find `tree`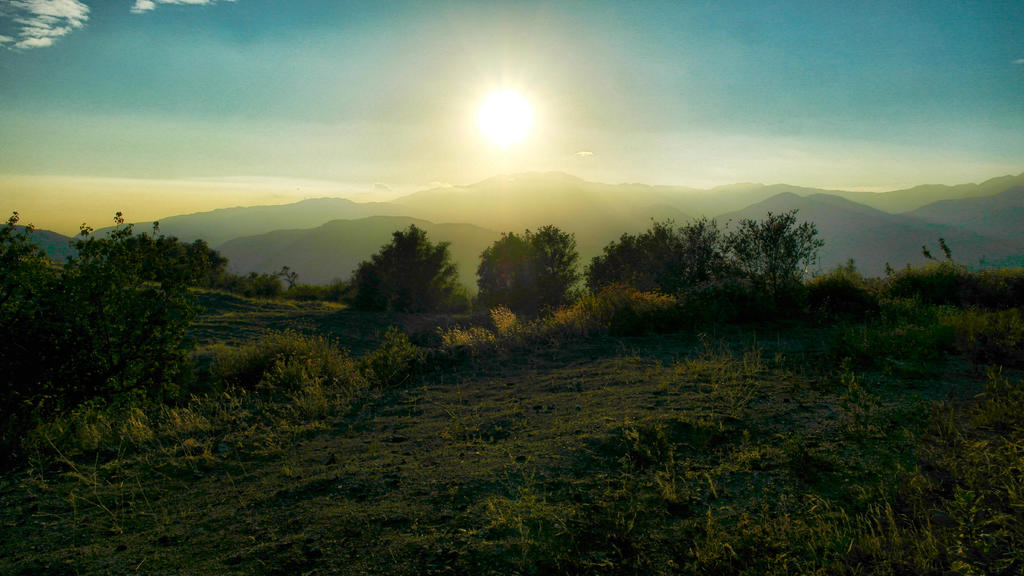
{"left": 710, "top": 199, "right": 830, "bottom": 295}
